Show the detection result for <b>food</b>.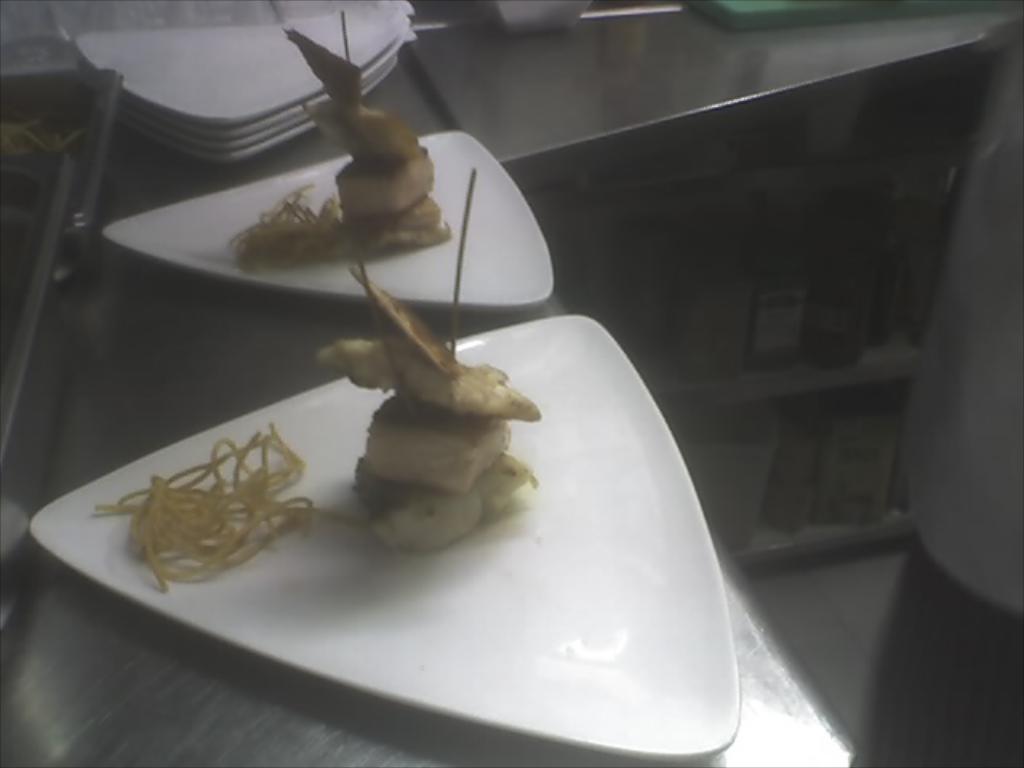
[237, 29, 467, 275].
